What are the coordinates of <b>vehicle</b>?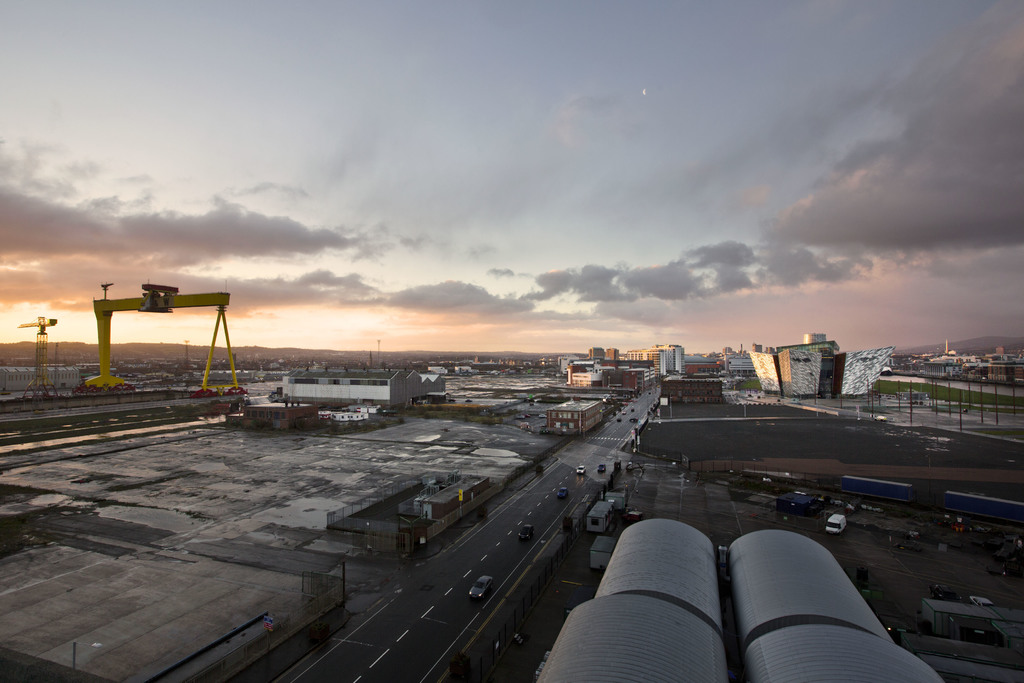
region(829, 506, 847, 538).
